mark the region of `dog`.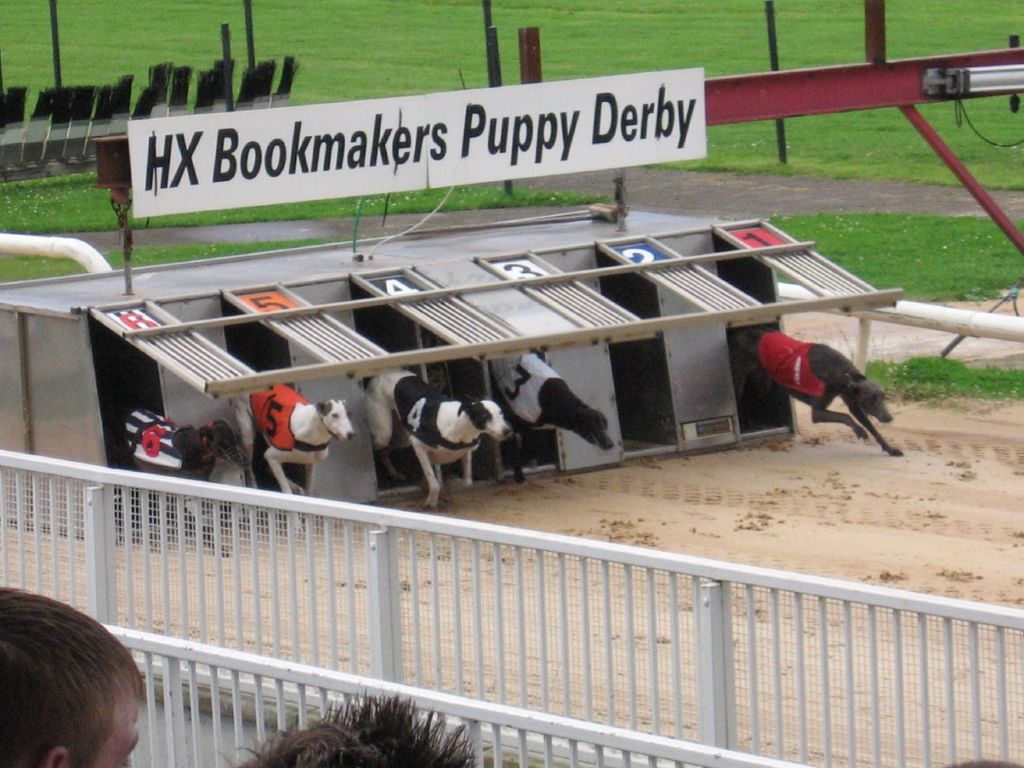
Region: [362,368,514,510].
